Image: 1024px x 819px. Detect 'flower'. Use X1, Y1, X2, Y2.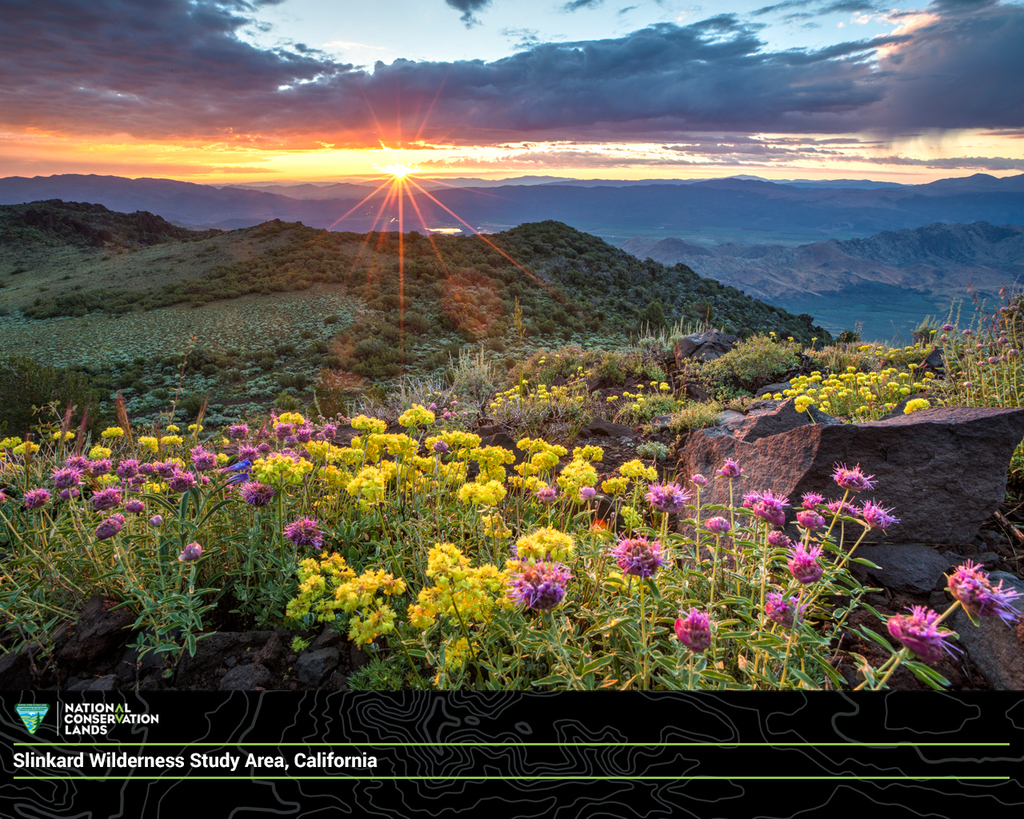
889, 601, 957, 658.
